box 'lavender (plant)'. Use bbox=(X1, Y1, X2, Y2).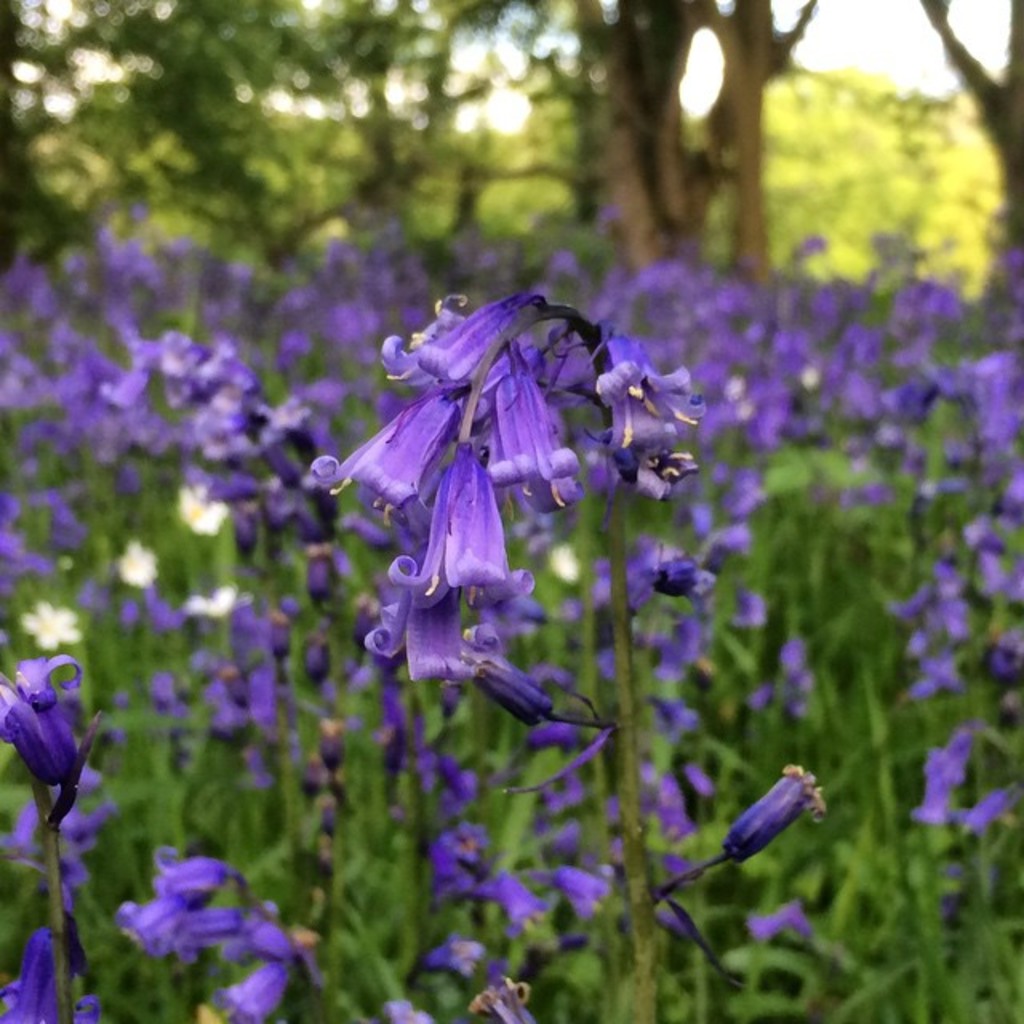
bbox=(738, 880, 816, 947).
